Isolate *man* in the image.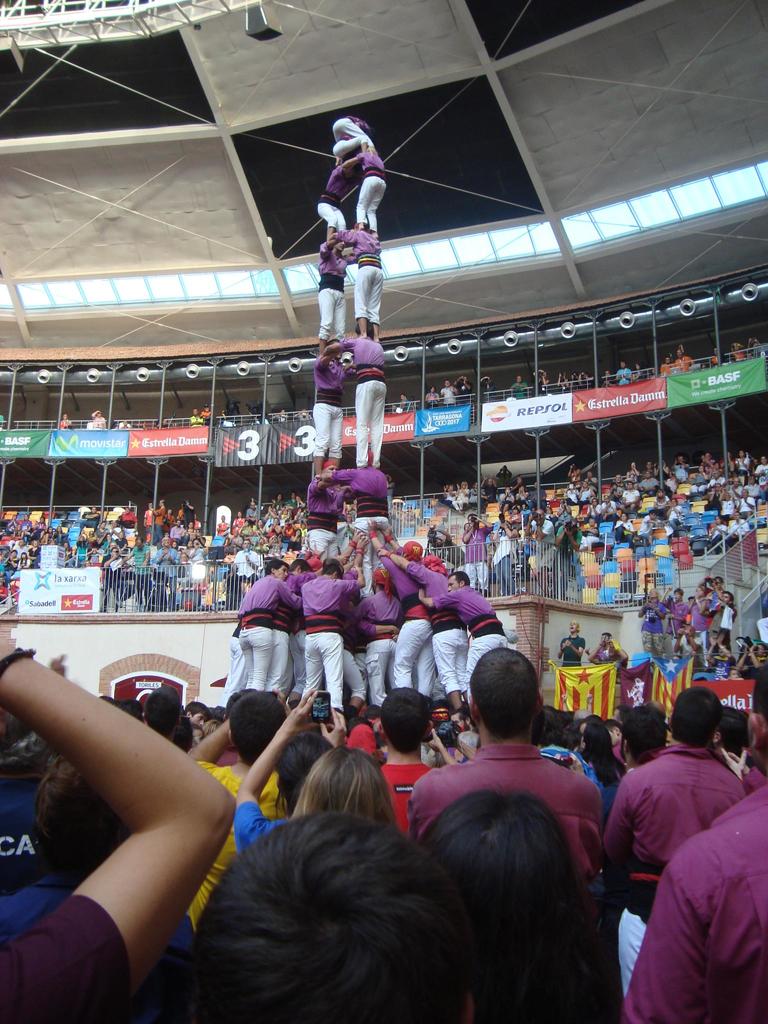
Isolated region: crop(620, 693, 762, 994).
